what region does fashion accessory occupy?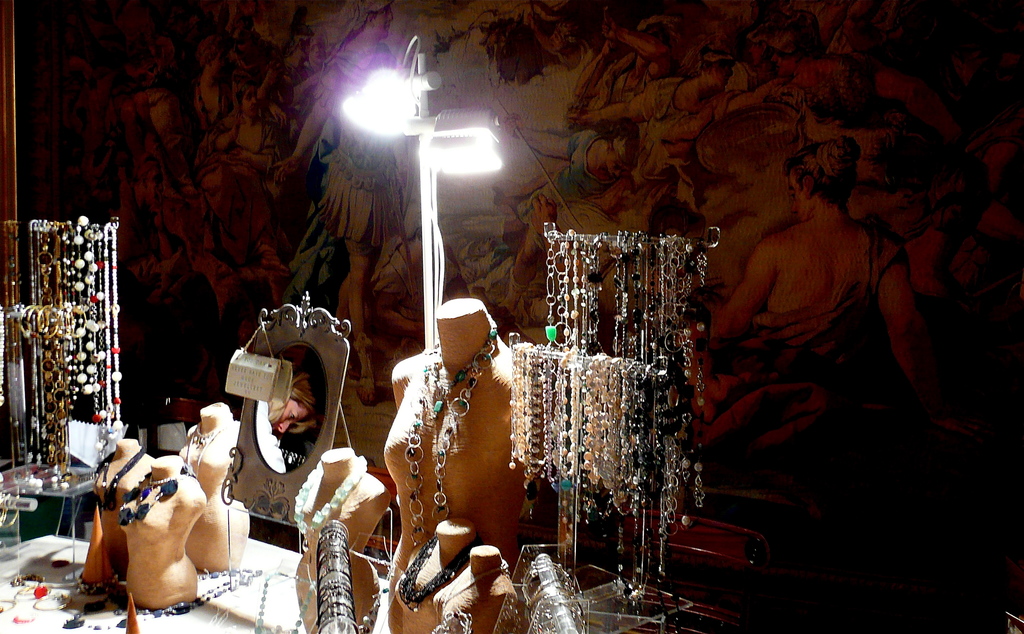
[2,219,20,426].
